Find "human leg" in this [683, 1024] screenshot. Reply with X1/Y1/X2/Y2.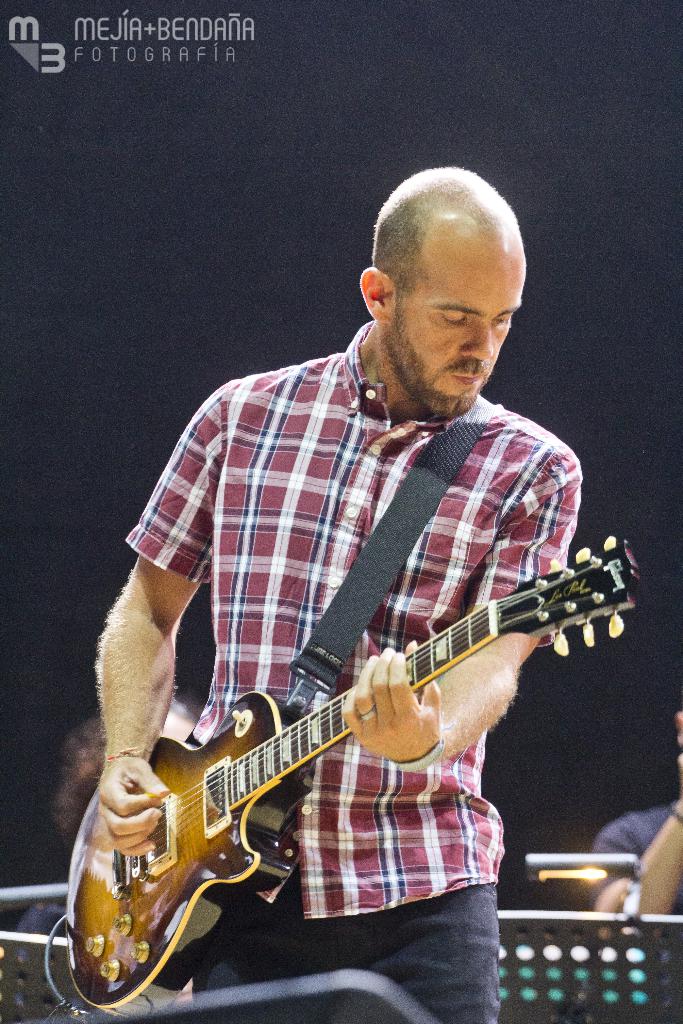
339/869/503/1023.
